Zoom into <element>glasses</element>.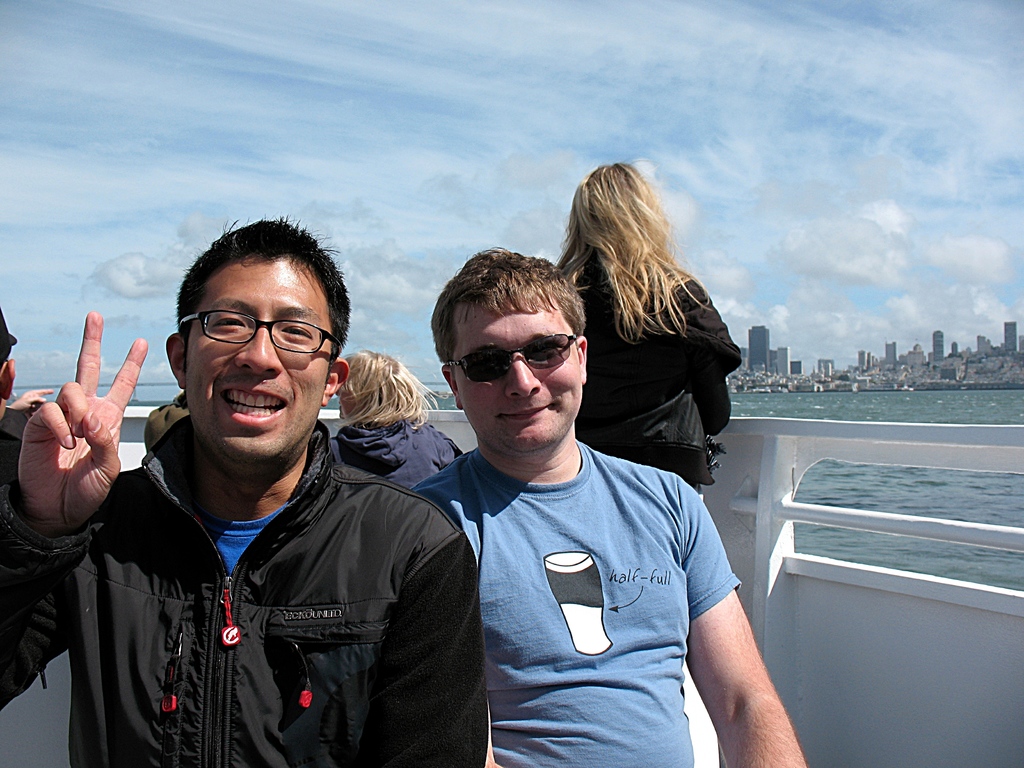
Zoom target: 179, 311, 341, 357.
